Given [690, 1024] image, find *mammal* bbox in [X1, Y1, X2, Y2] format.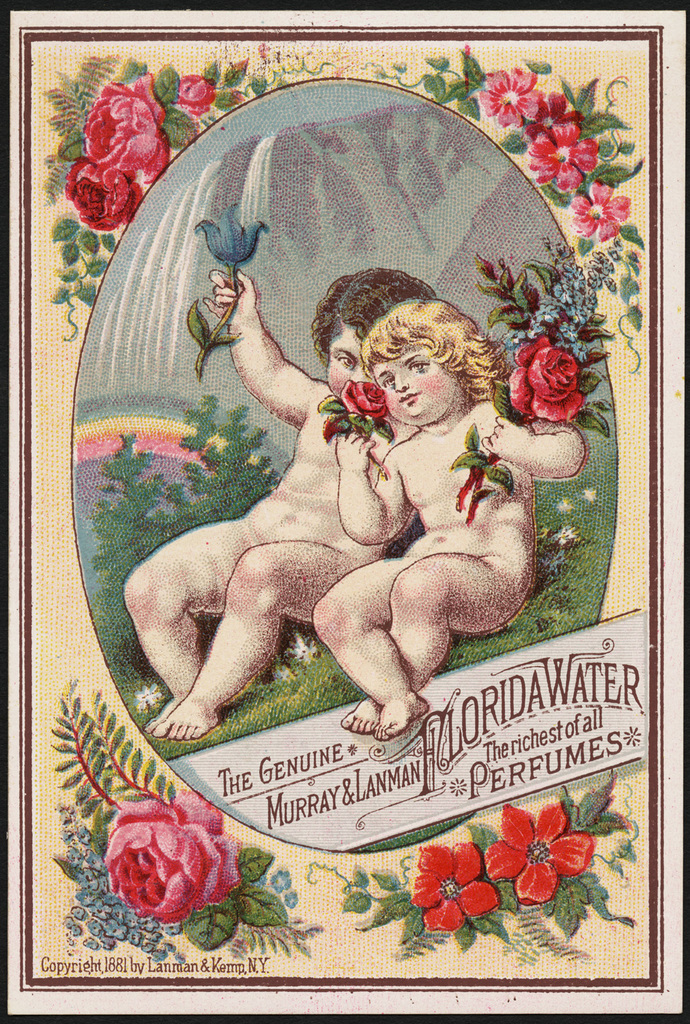
[120, 268, 434, 738].
